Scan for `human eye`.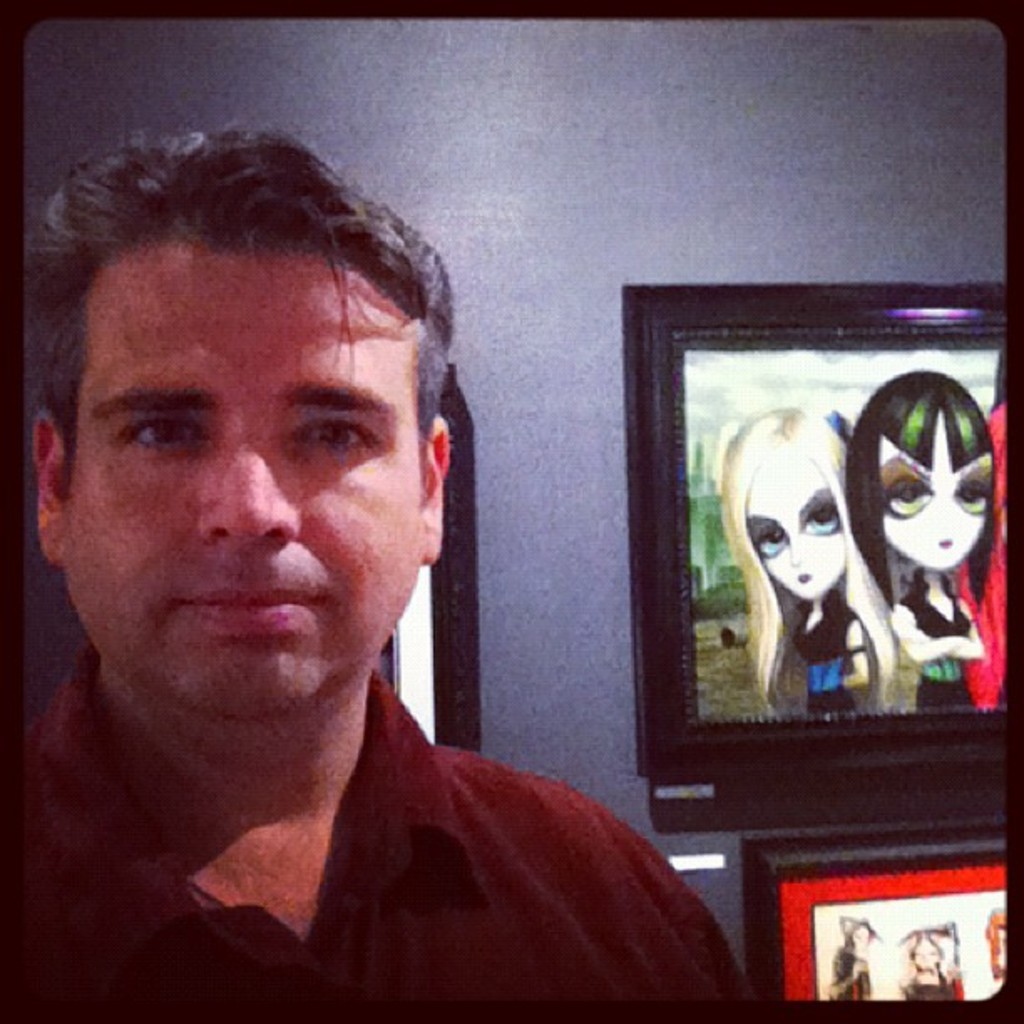
Scan result: [x1=291, y1=417, x2=381, y2=457].
